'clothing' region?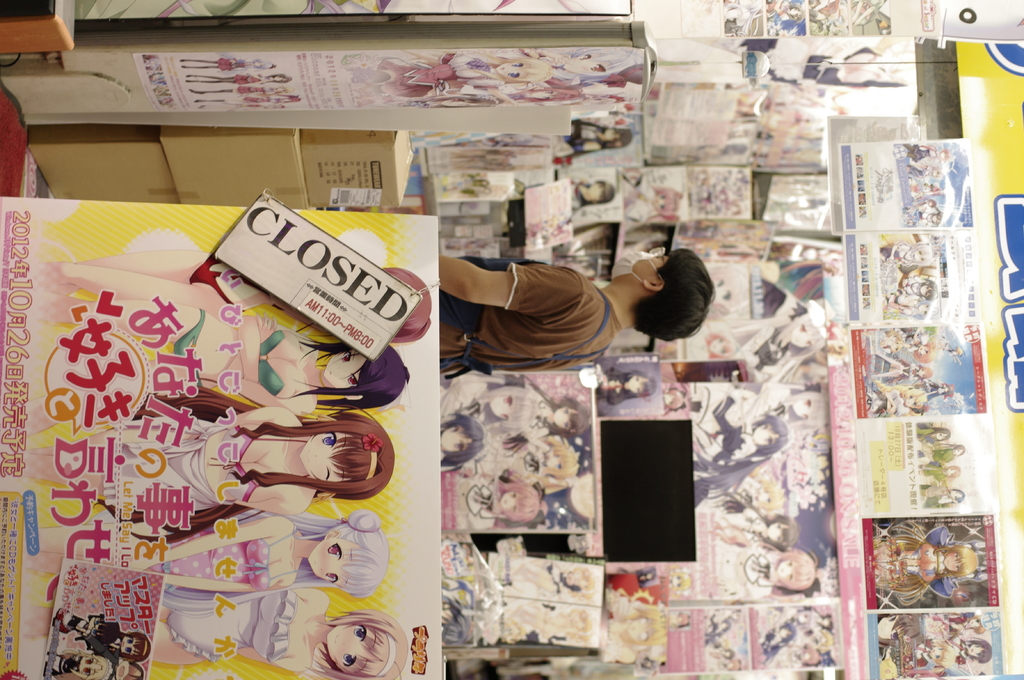
box(173, 311, 285, 399)
